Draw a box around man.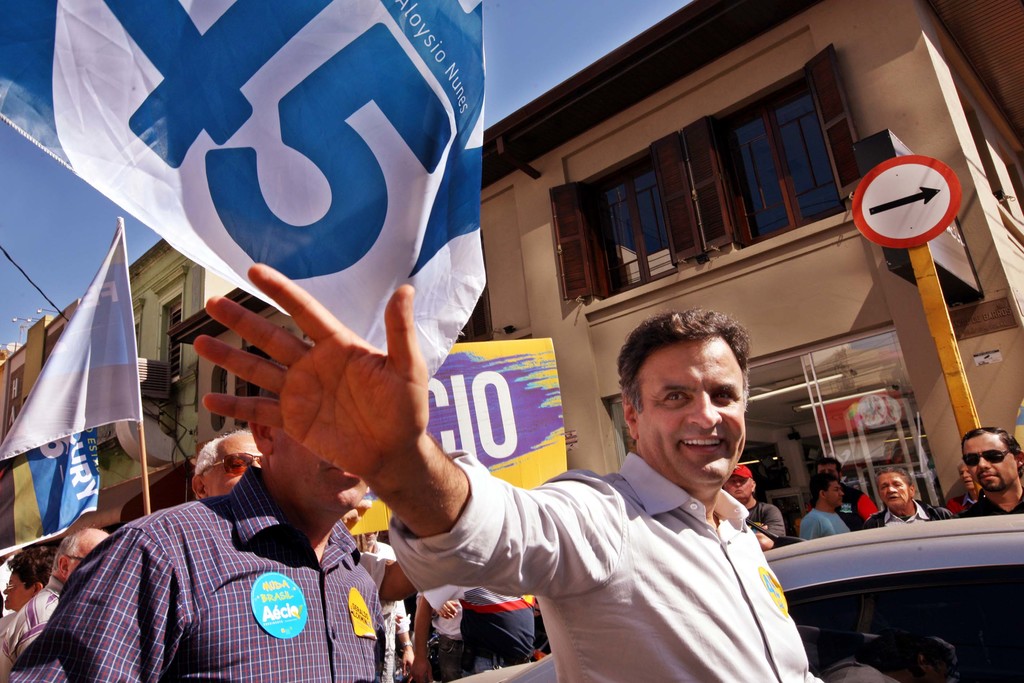
box(64, 527, 114, 586).
